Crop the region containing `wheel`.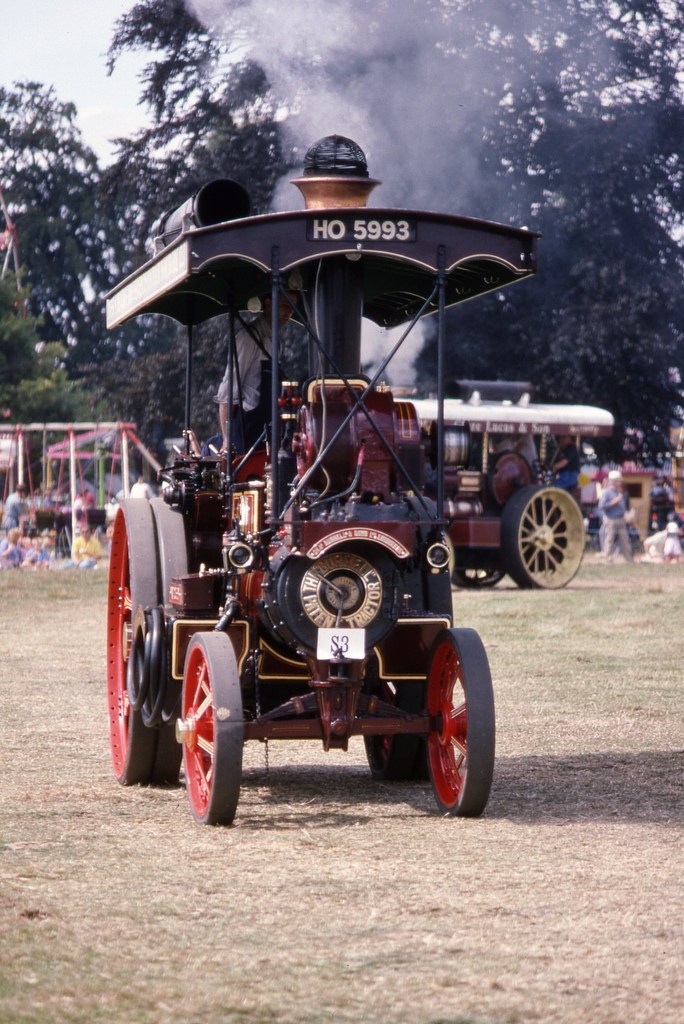
Crop region: x1=419, y1=619, x2=503, y2=826.
